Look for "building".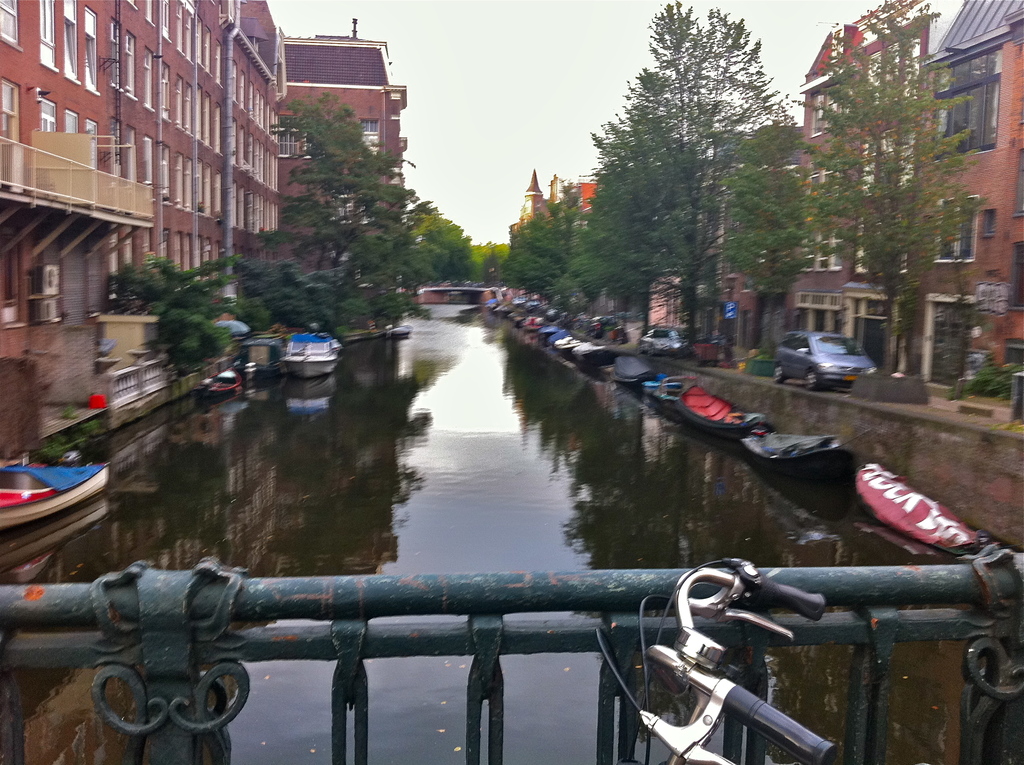
Found: bbox(502, 160, 593, 309).
